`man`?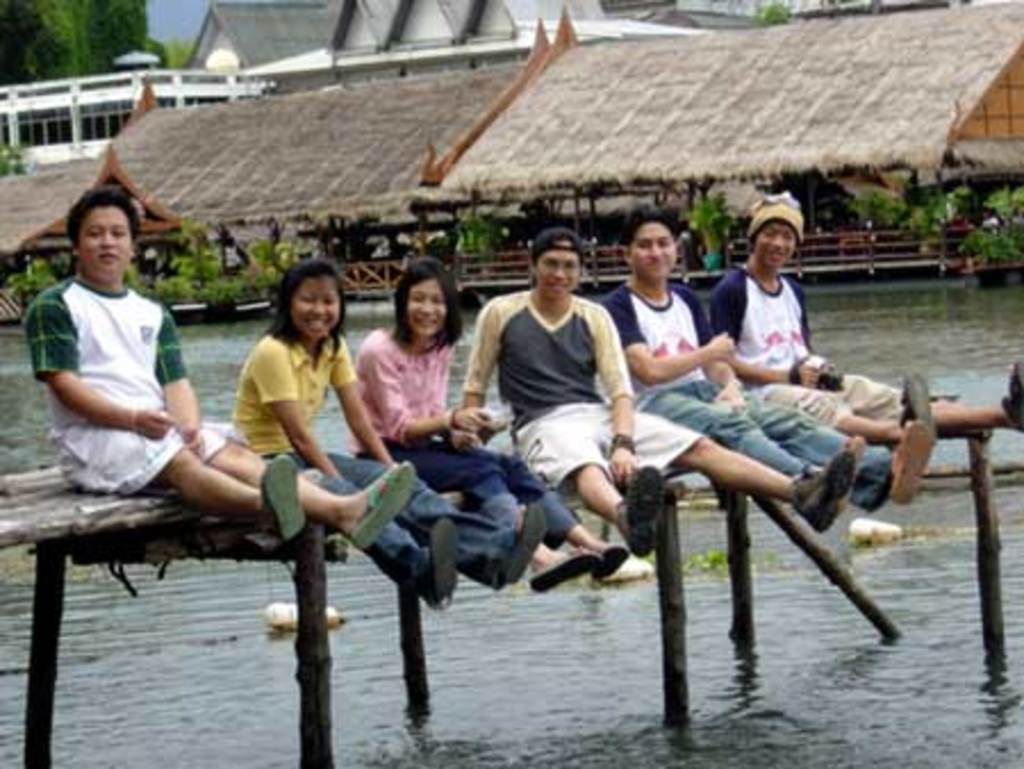
20:180:416:551
